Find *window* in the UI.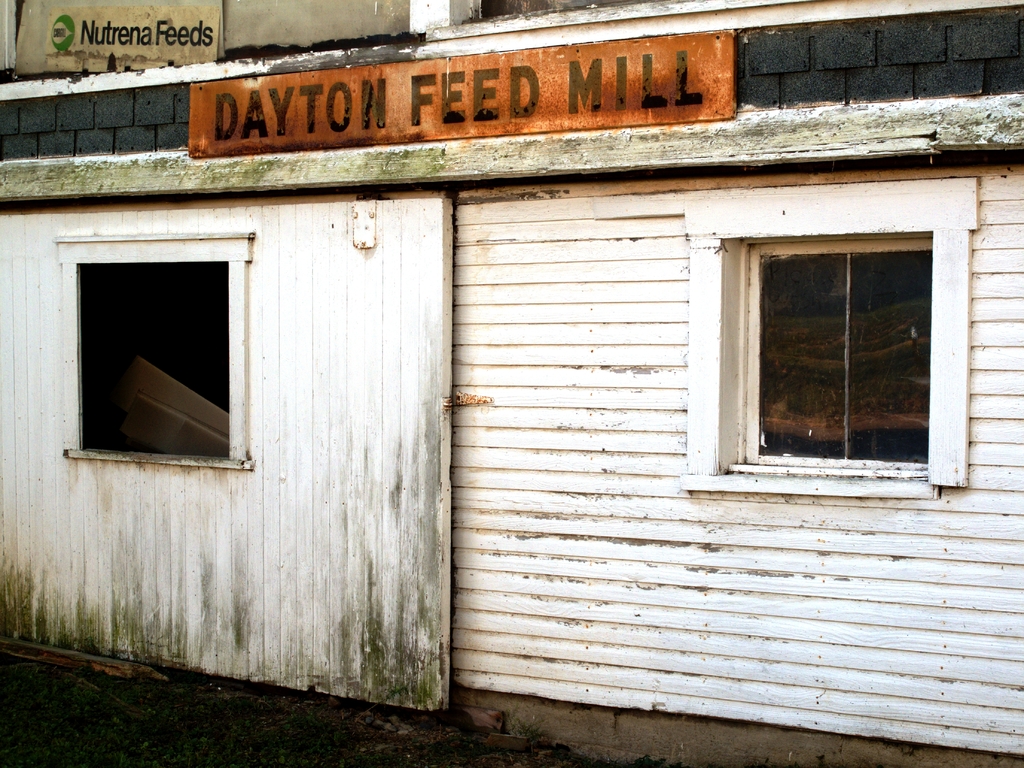
UI element at l=54, t=238, r=255, b=474.
